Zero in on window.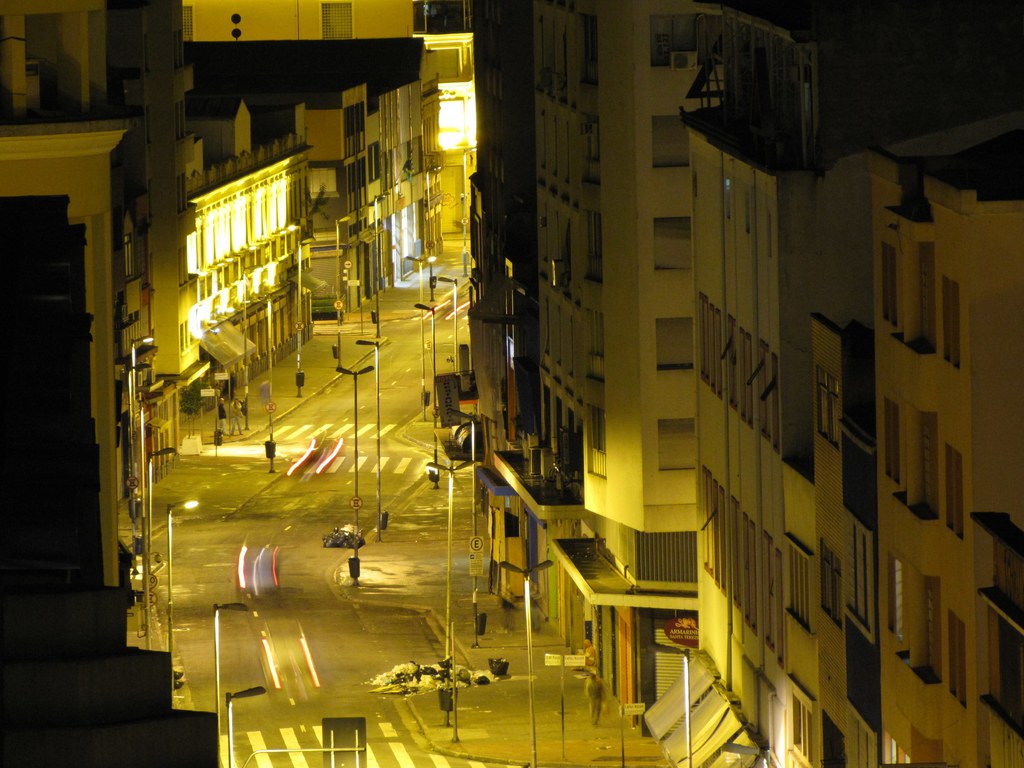
Zeroed in: bbox=(945, 444, 975, 544).
